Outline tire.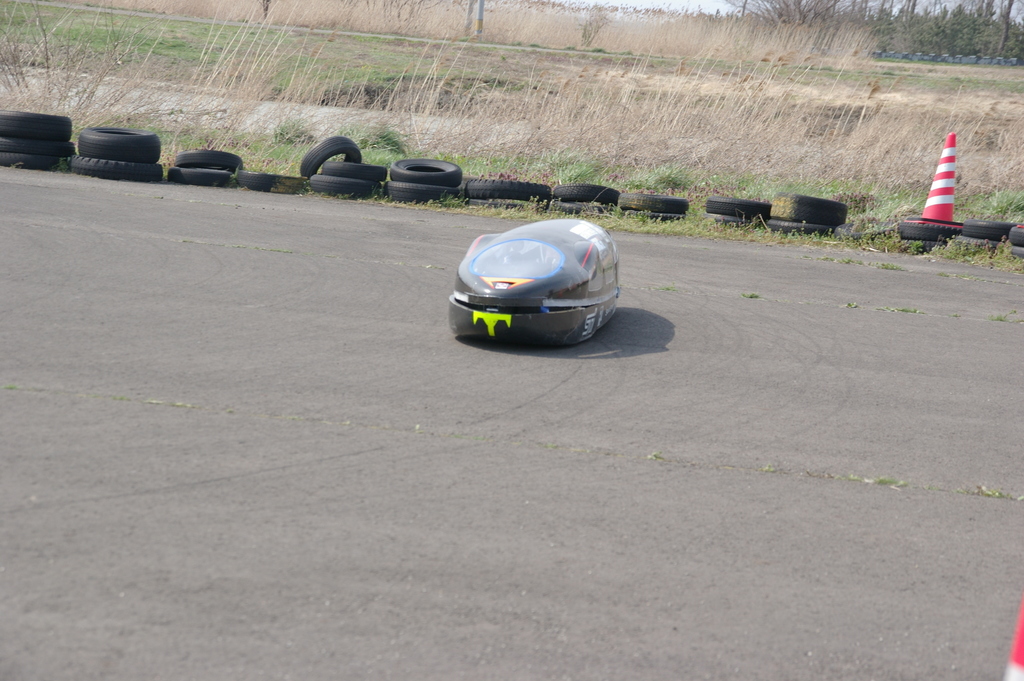
Outline: [left=543, top=196, right=602, bottom=218].
